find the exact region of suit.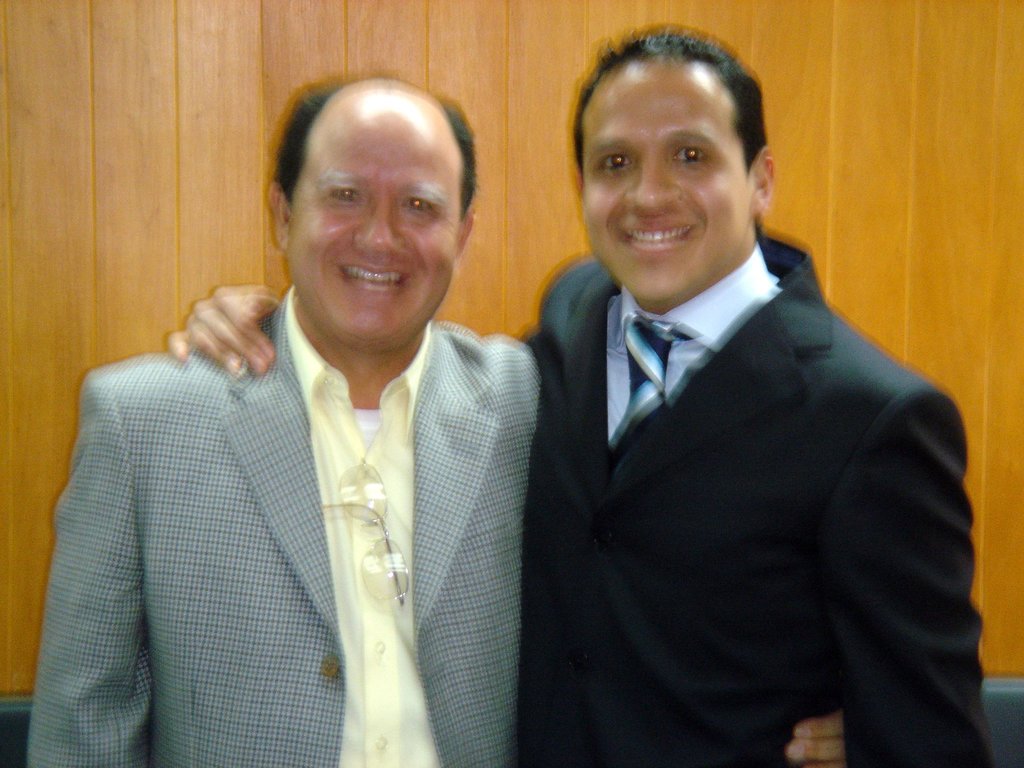
Exact region: locate(470, 121, 985, 759).
